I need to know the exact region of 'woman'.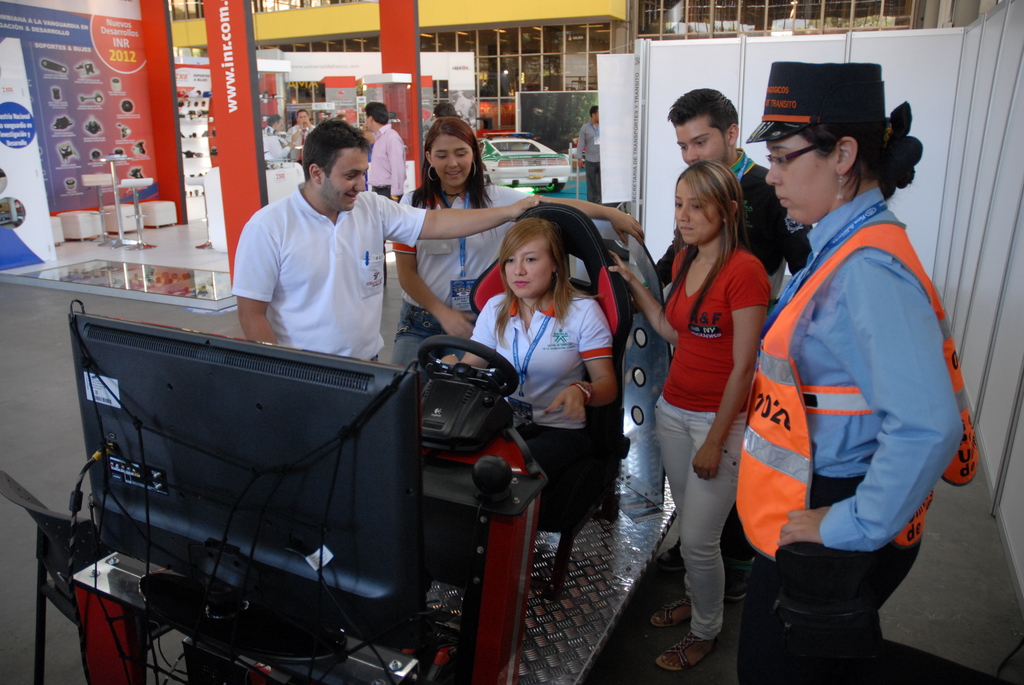
Region: select_region(642, 150, 780, 660).
